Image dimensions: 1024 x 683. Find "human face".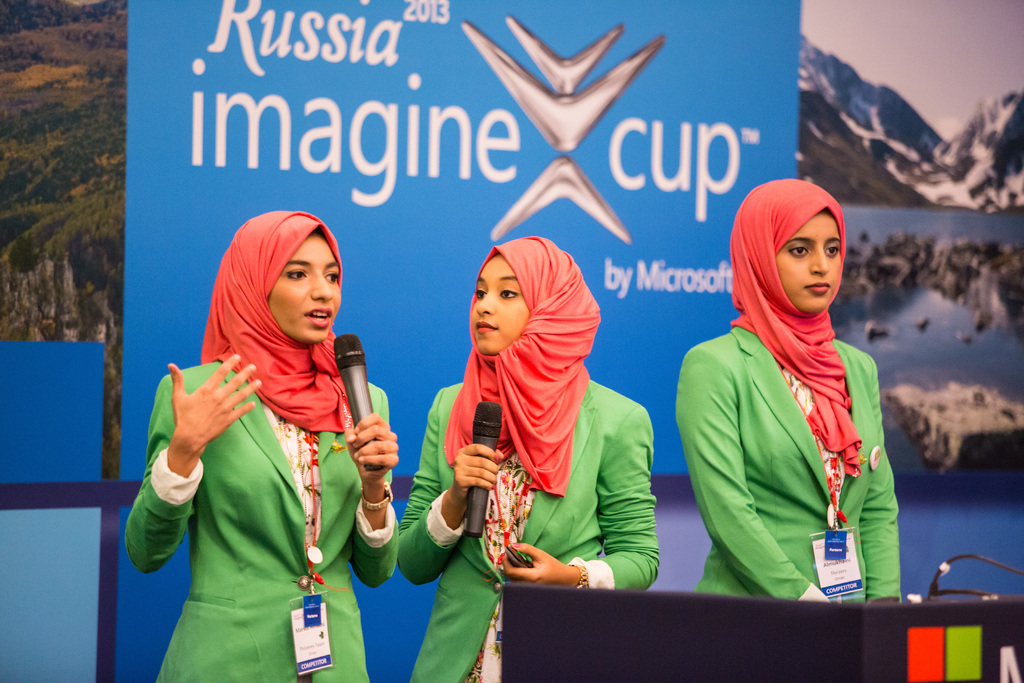
BBox(468, 258, 528, 359).
